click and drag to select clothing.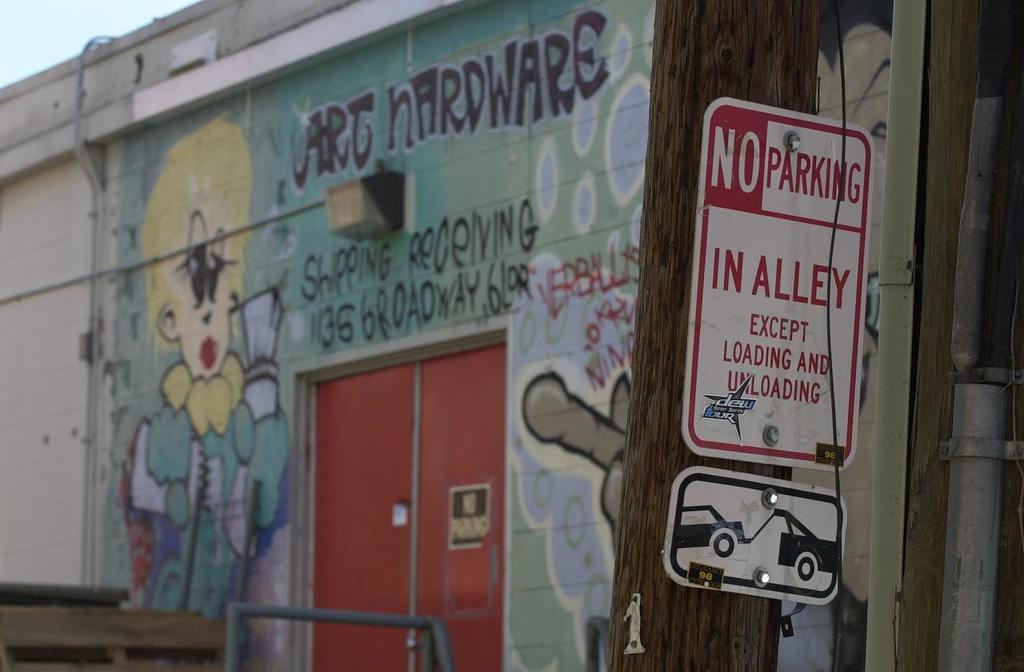
Selection: region(141, 359, 287, 614).
